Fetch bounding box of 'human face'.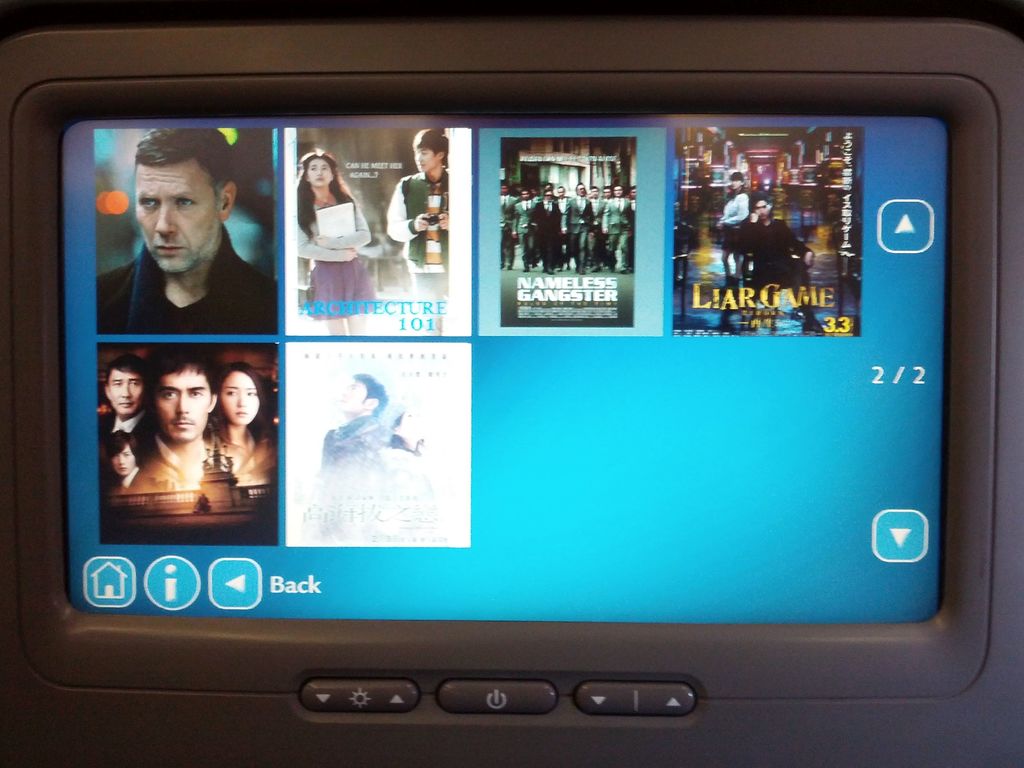
Bbox: [x1=556, y1=185, x2=566, y2=200].
